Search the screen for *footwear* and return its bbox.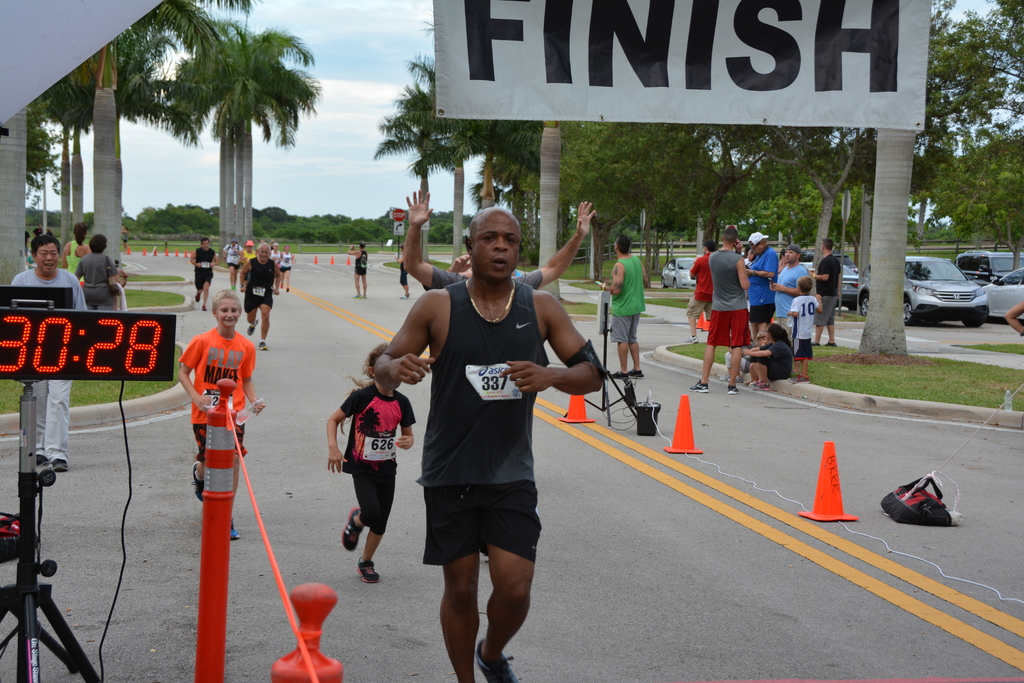
Found: <box>38,450,51,465</box>.
